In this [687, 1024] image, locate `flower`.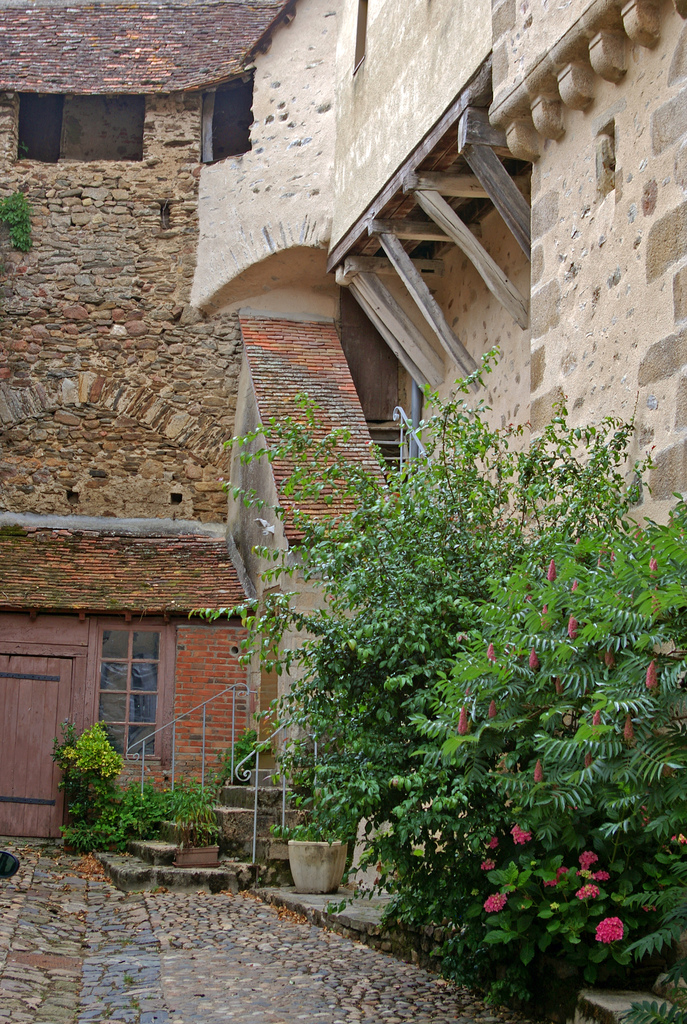
Bounding box: 481, 836, 501, 846.
